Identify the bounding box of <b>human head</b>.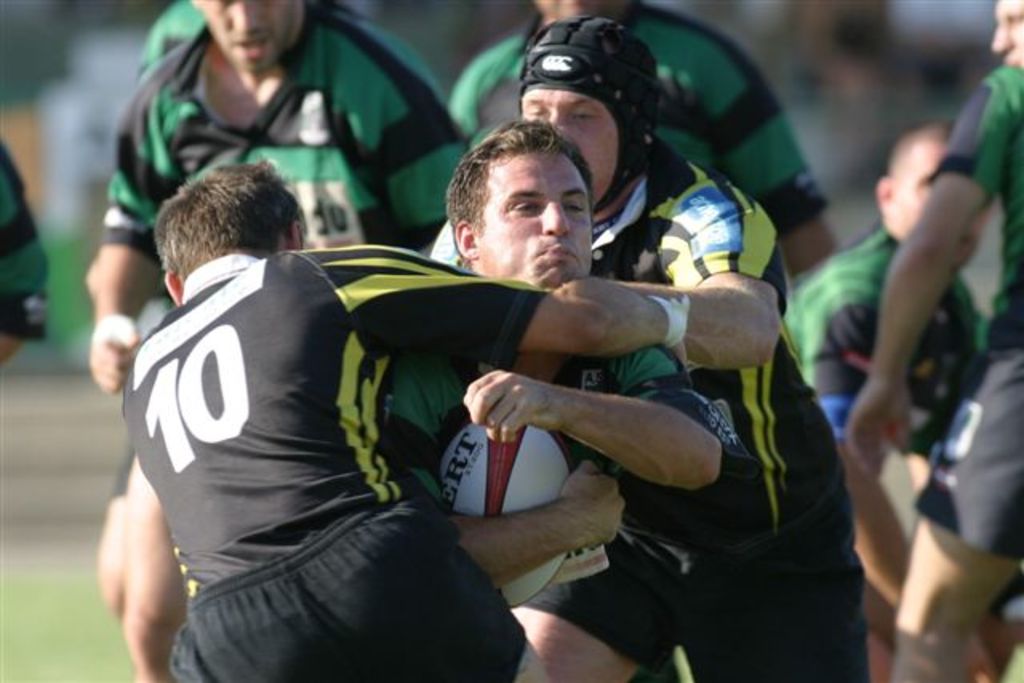
select_region(515, 21, 658, 205).
